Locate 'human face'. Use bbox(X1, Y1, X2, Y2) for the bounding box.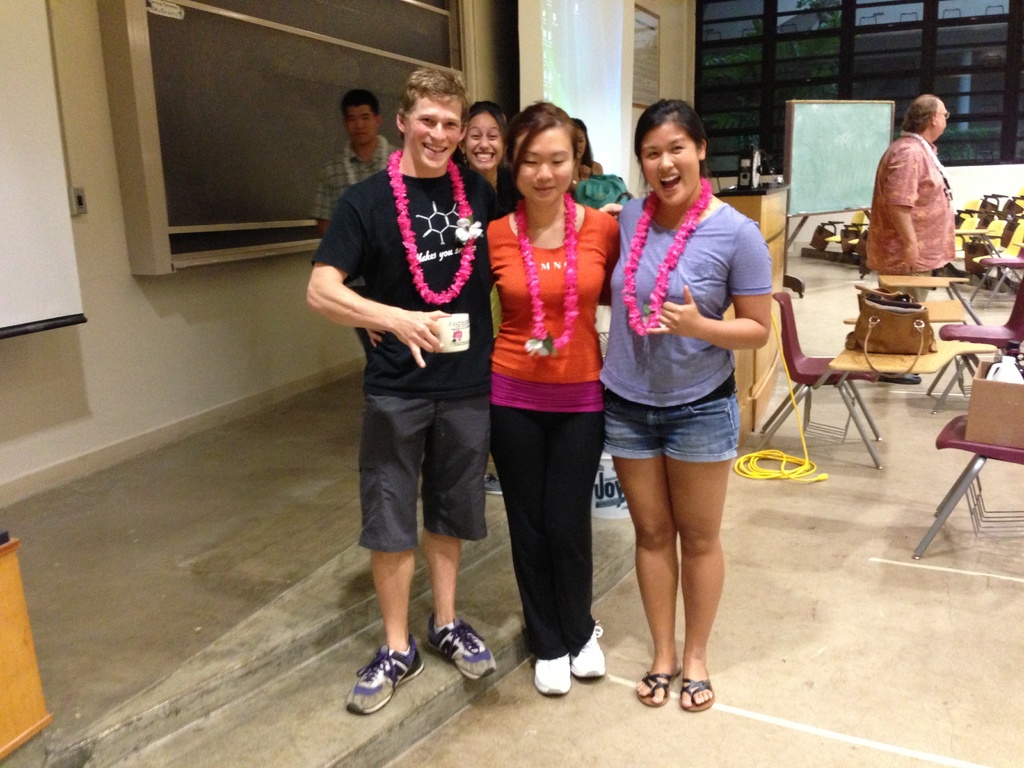
bbox(639, 122, 698, 206).
